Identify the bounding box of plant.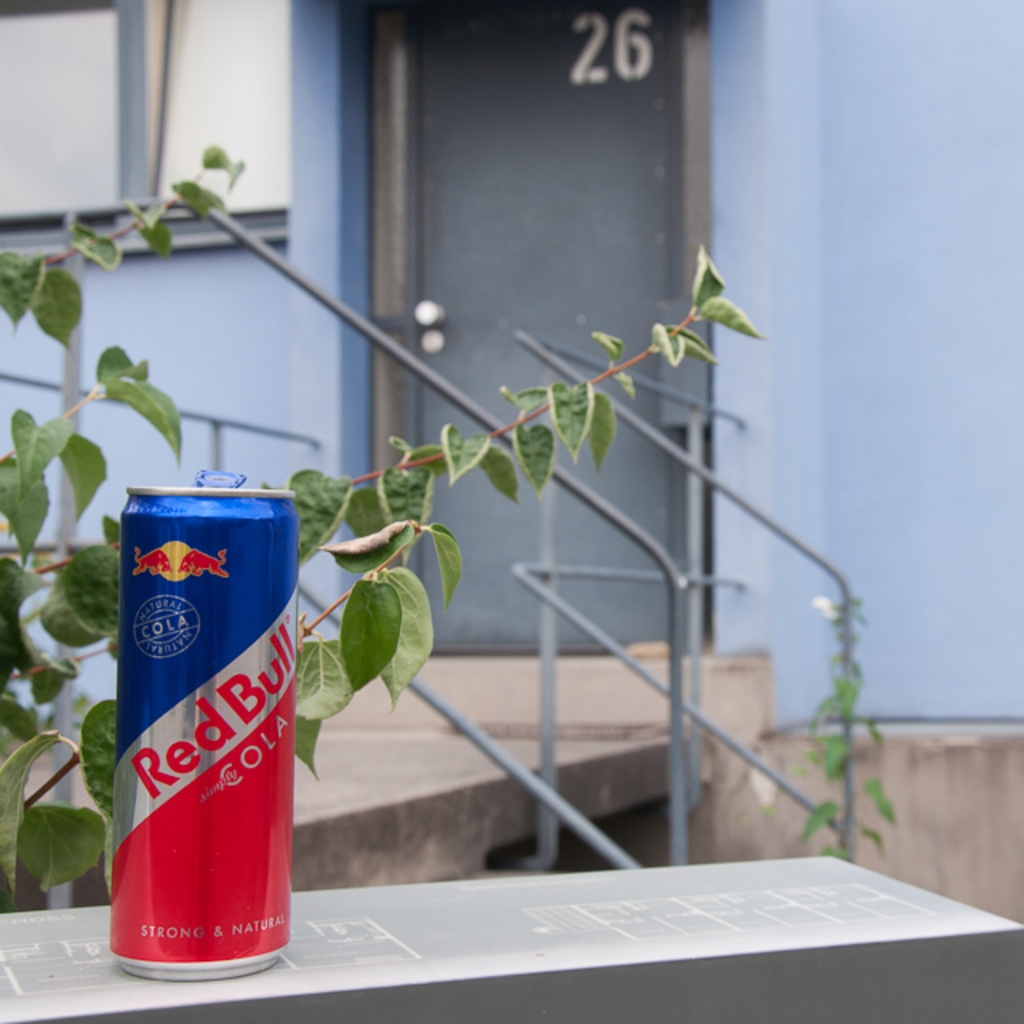
crop(0, 122, 765, 922).
